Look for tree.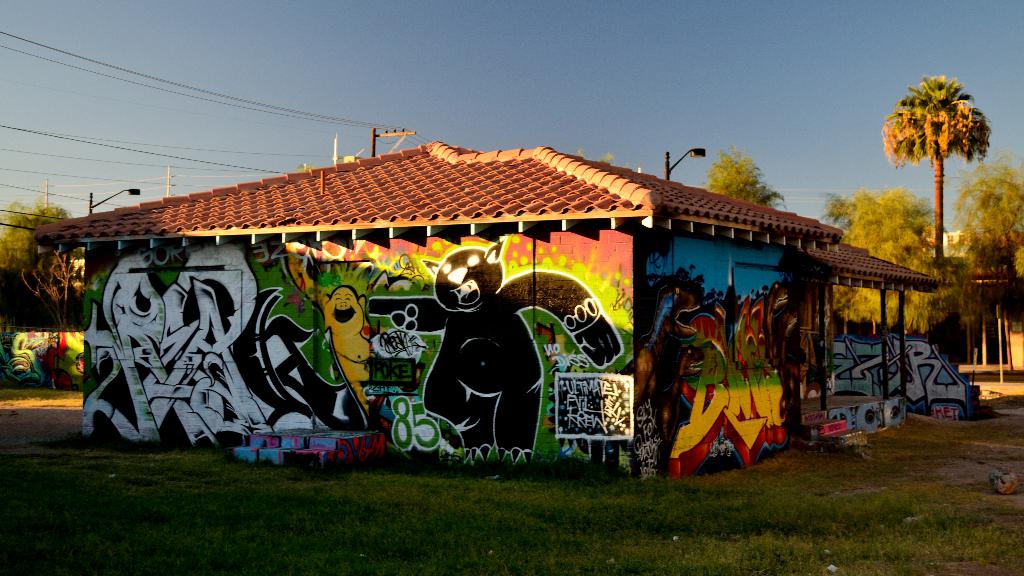
Found: 0, 198, 88, 333.
